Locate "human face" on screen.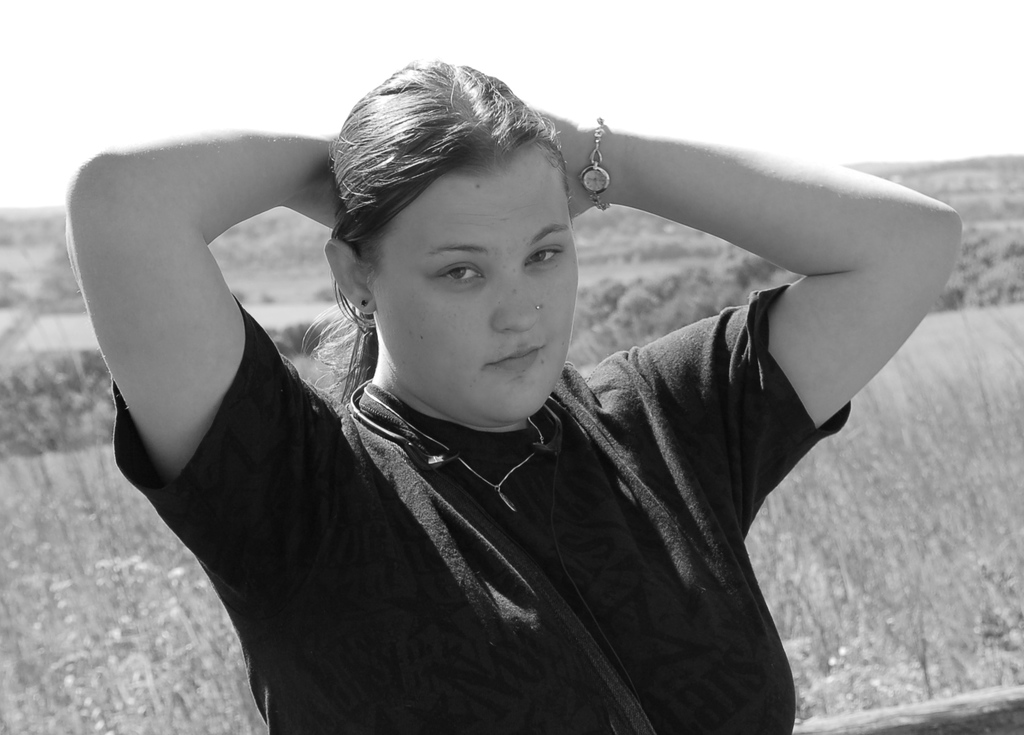
On screen at 376 156 581 424.
